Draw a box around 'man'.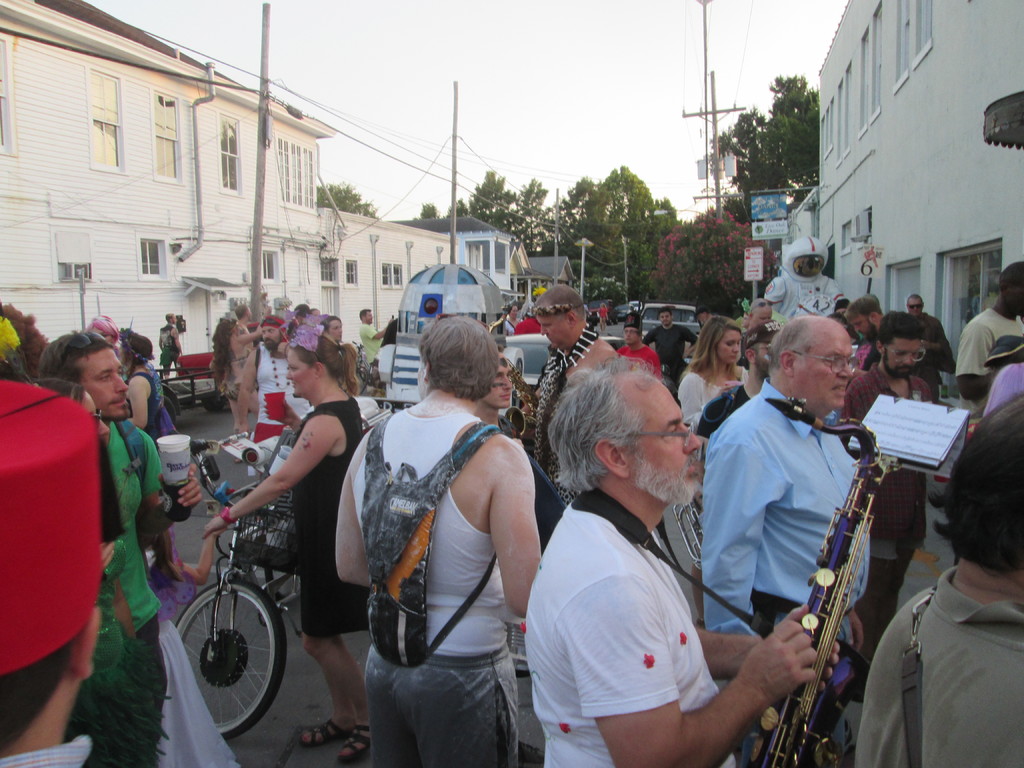
{"x1": 645, "y1": 311, "x2": 695, "y2": 390}.
